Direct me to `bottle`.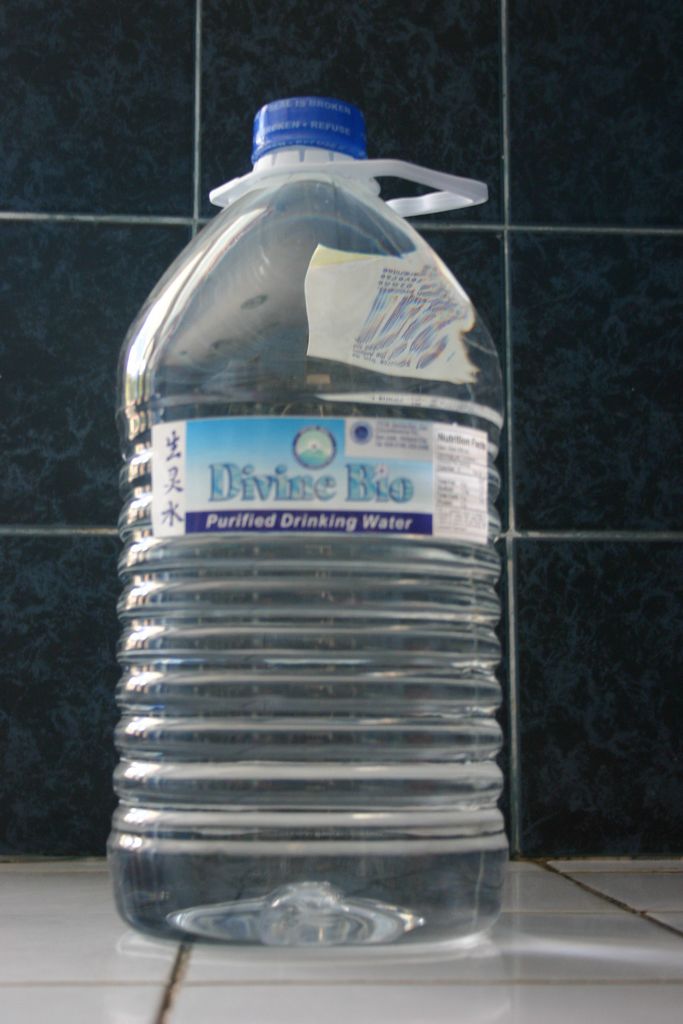
Direction: box(107, 92, 505, 962).
